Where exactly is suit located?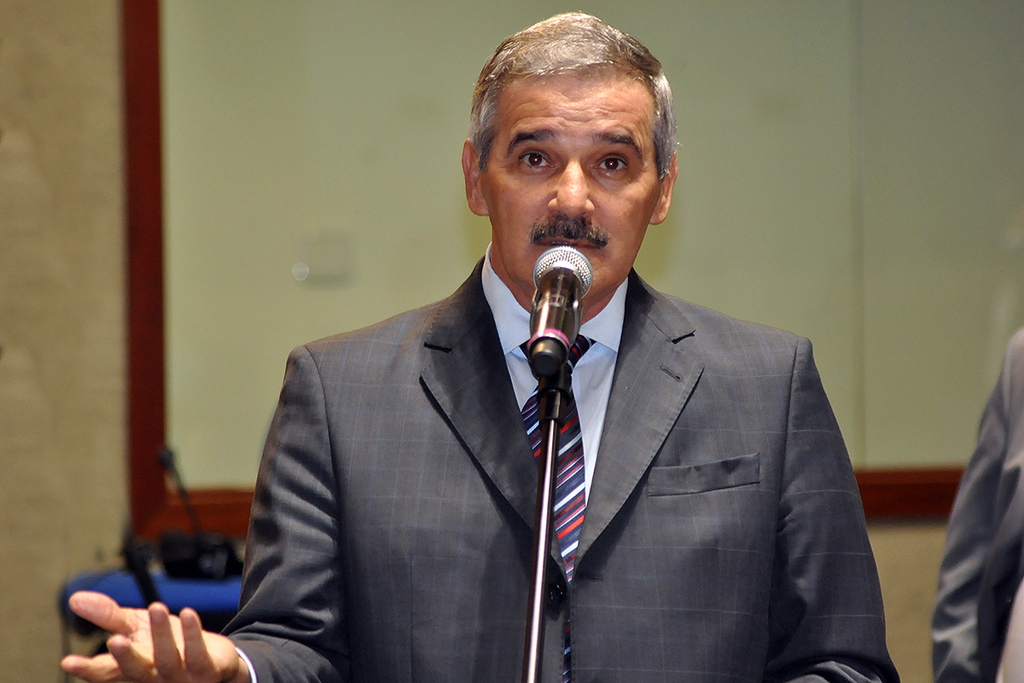
Its bounding box is <bbox>225, 242, 904, 682</bbox>.
